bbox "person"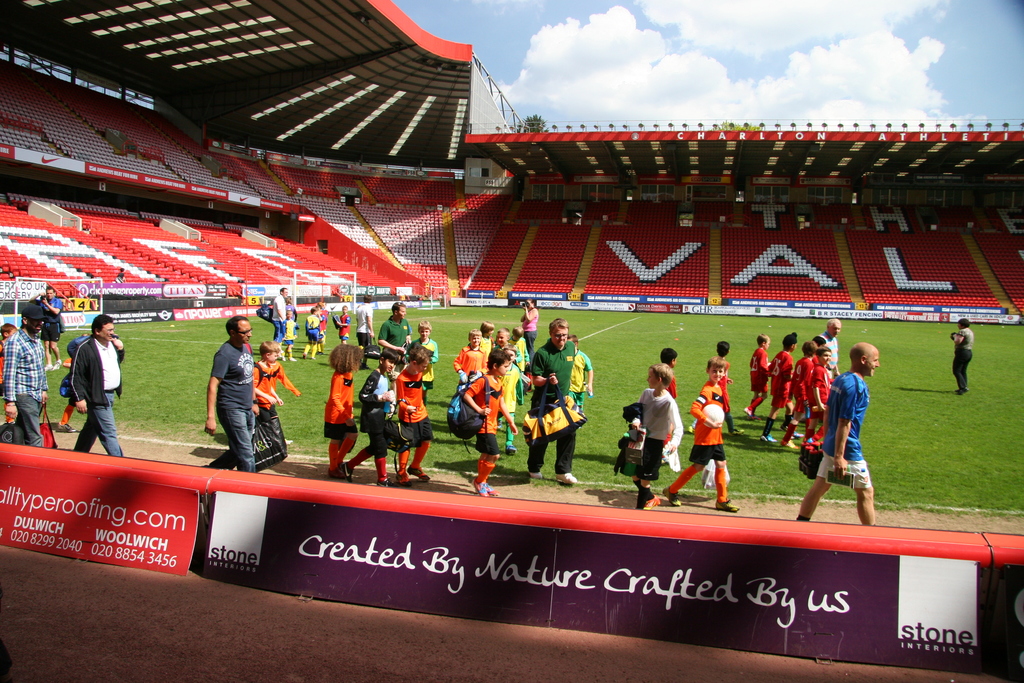
67 313 124 460
